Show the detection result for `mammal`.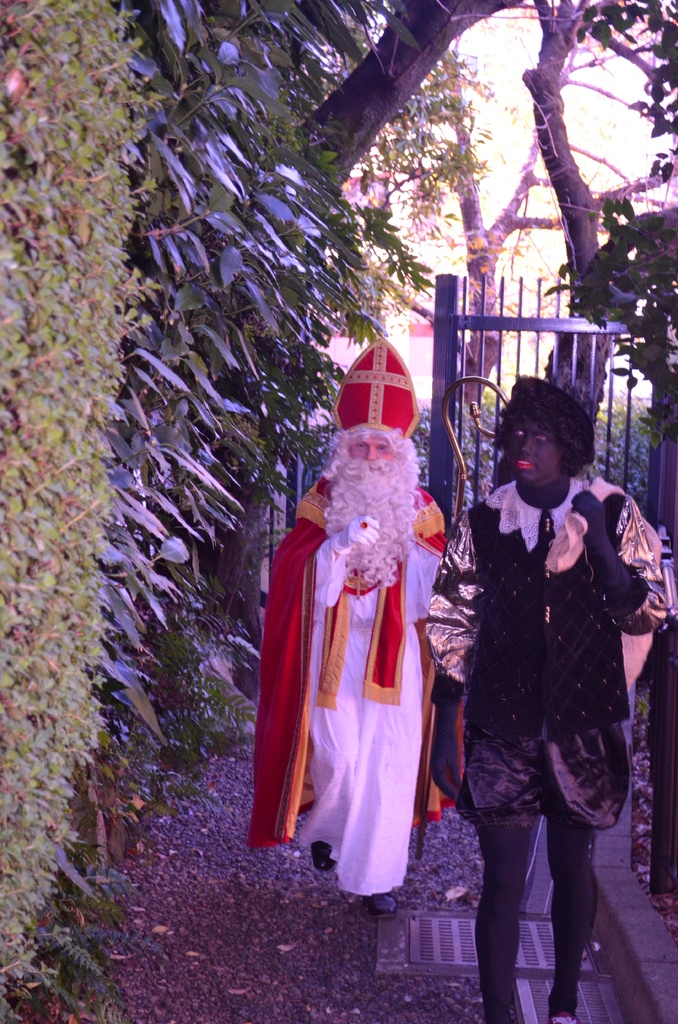
left=241, top=332, right=448, bottom=925.
